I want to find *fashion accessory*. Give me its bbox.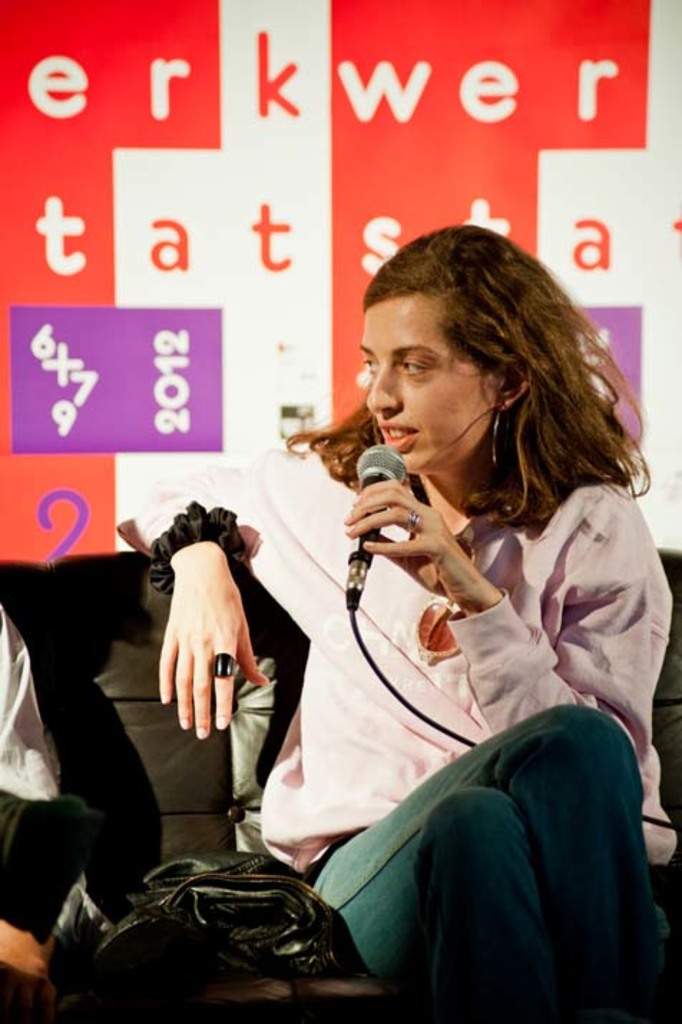
[410,513,417,528].
